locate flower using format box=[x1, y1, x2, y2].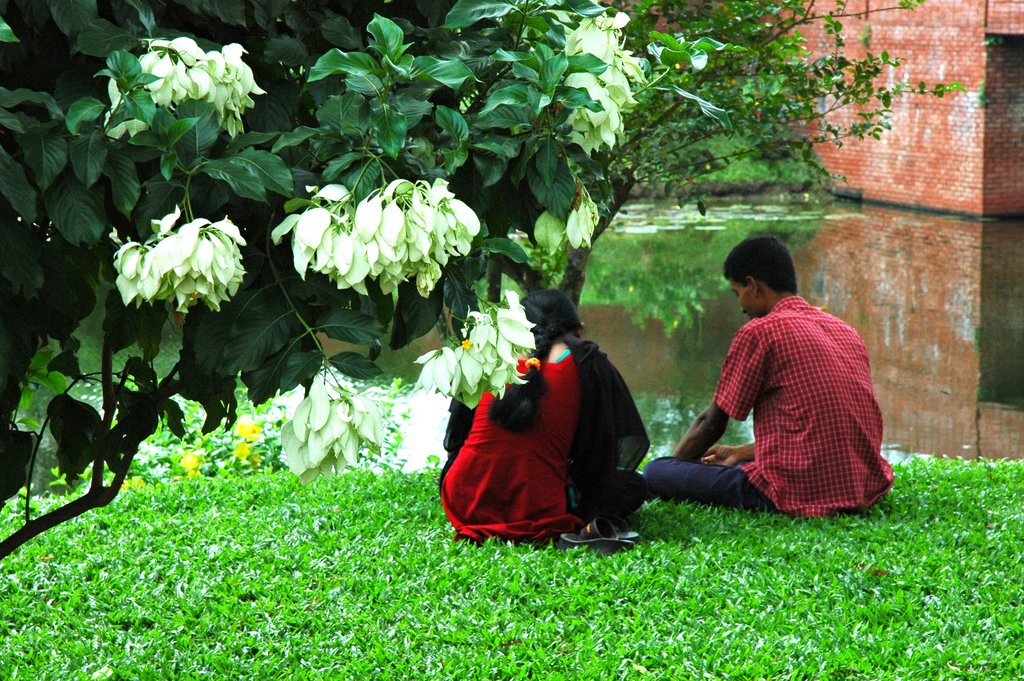
box=[177, 449, 199, 470].
